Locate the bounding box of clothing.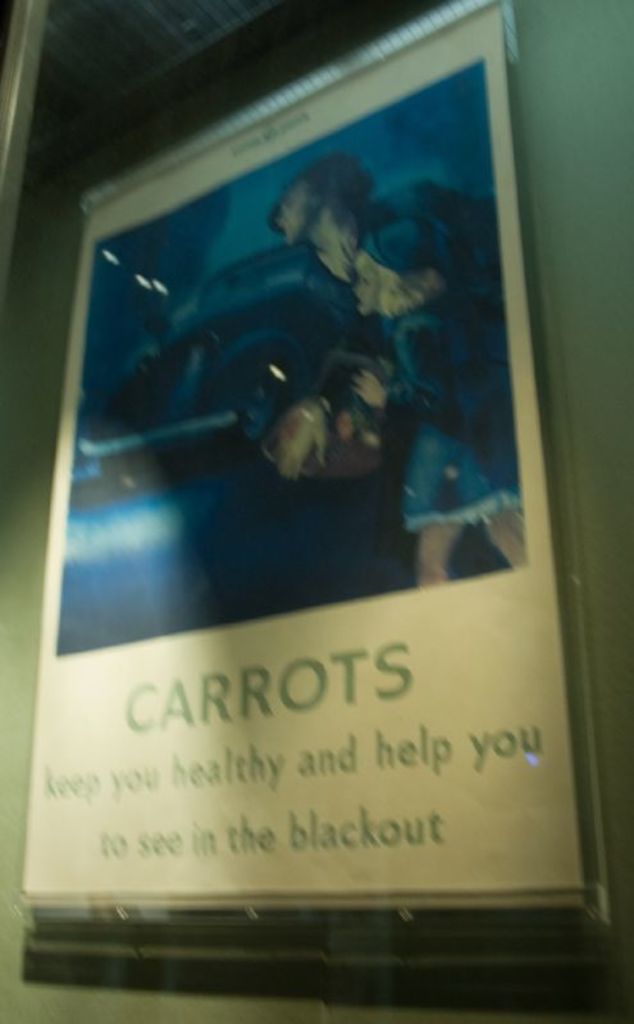
Bounding box: [400,303,524,521].
